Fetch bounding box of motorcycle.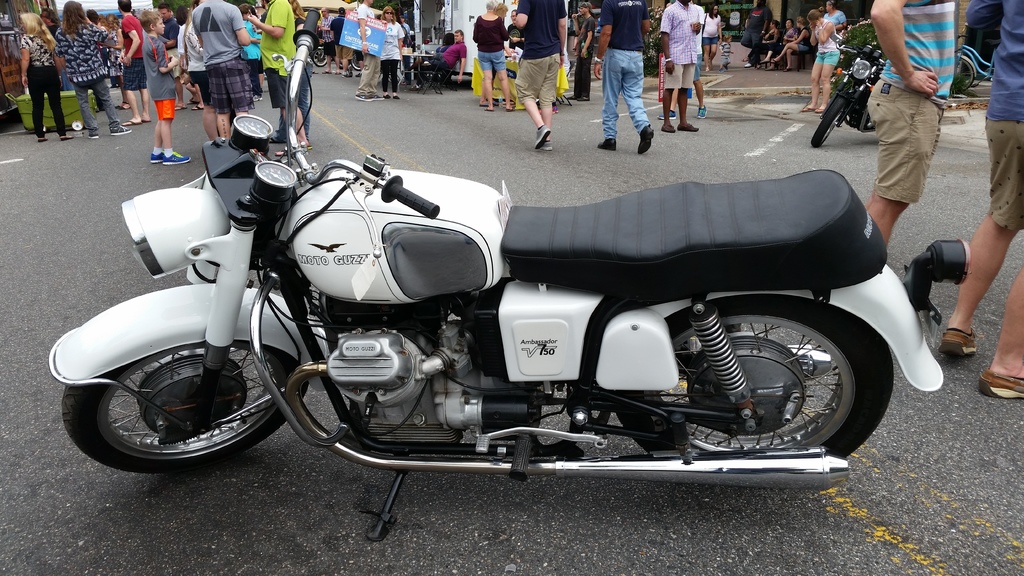
Bbox: 47,11,973,542.
